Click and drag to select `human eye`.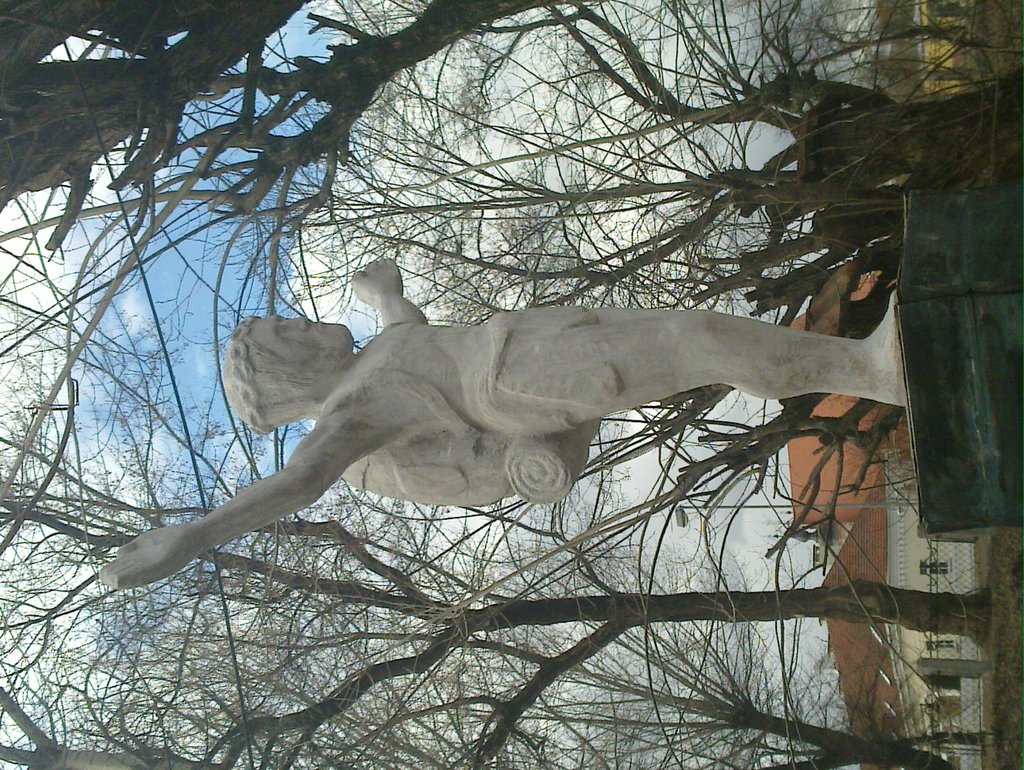
Selection: 277,324,288,336.
